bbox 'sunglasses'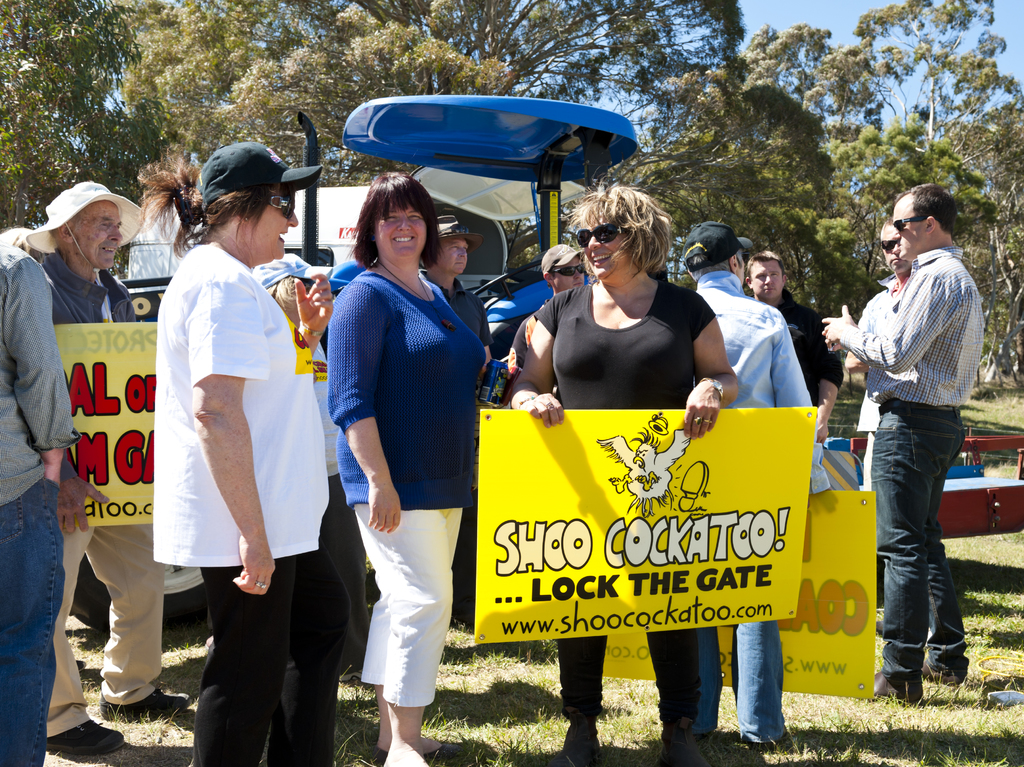
(x1=572, y1=222, x2=633, y2=248)
